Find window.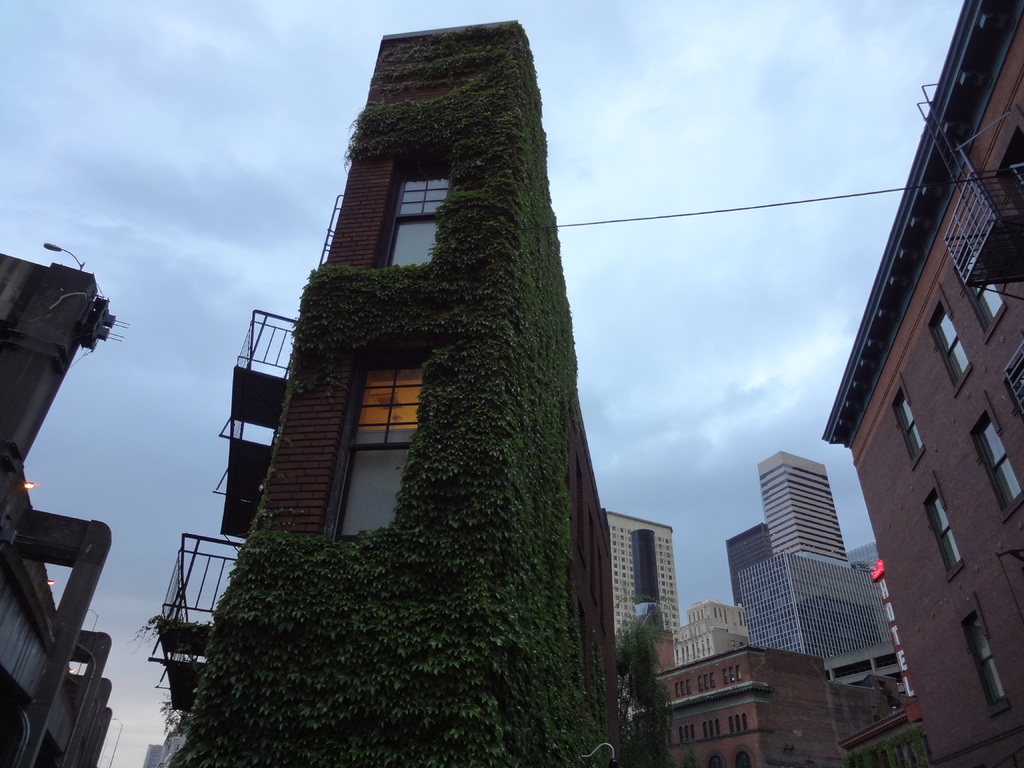
956,589,1017,726.
